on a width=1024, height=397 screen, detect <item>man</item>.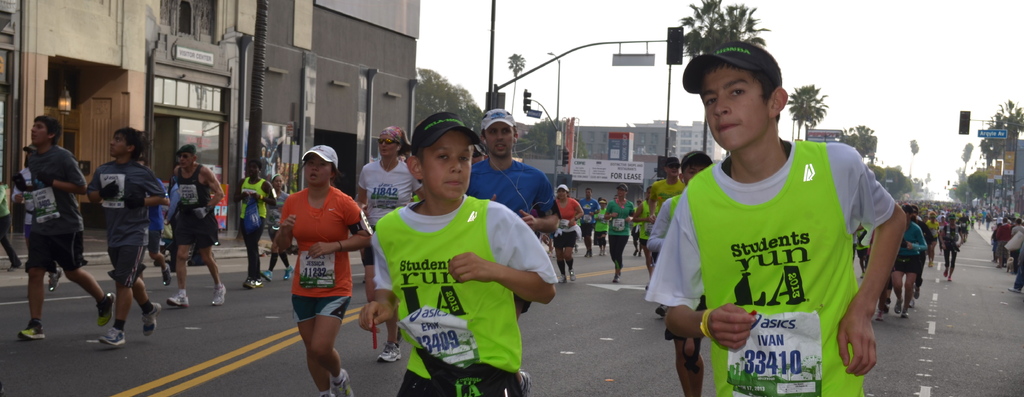
Rect(579, 188, 602, 258).
